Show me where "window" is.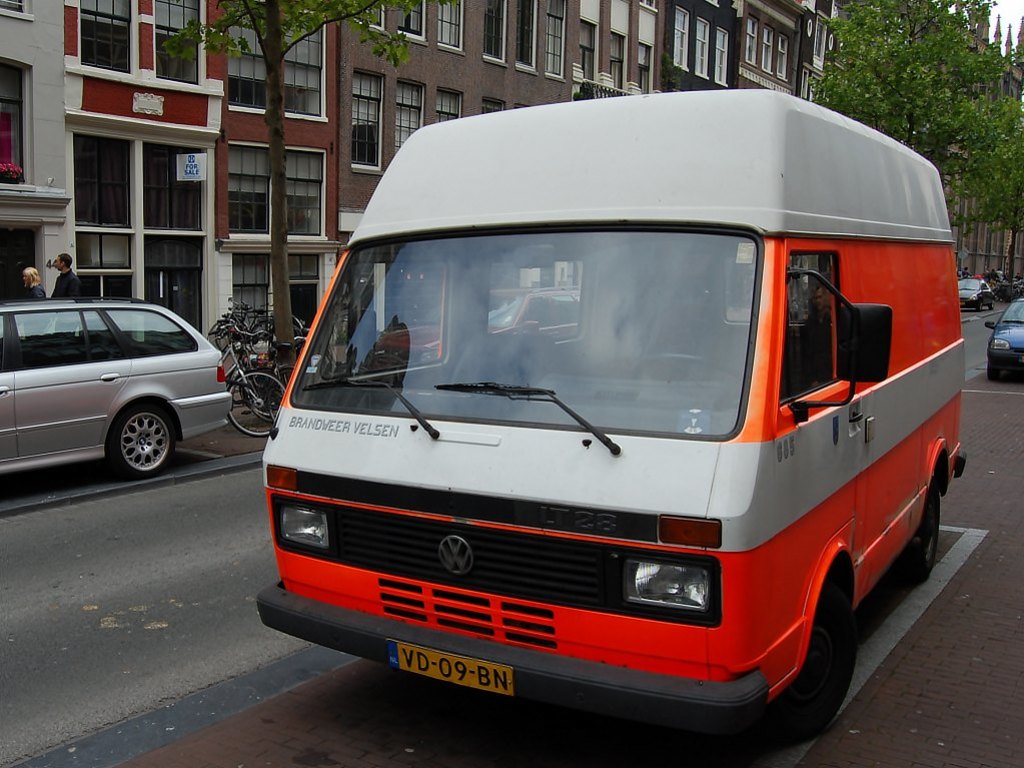
"window" is at <box>479,96,503,120</box>.
